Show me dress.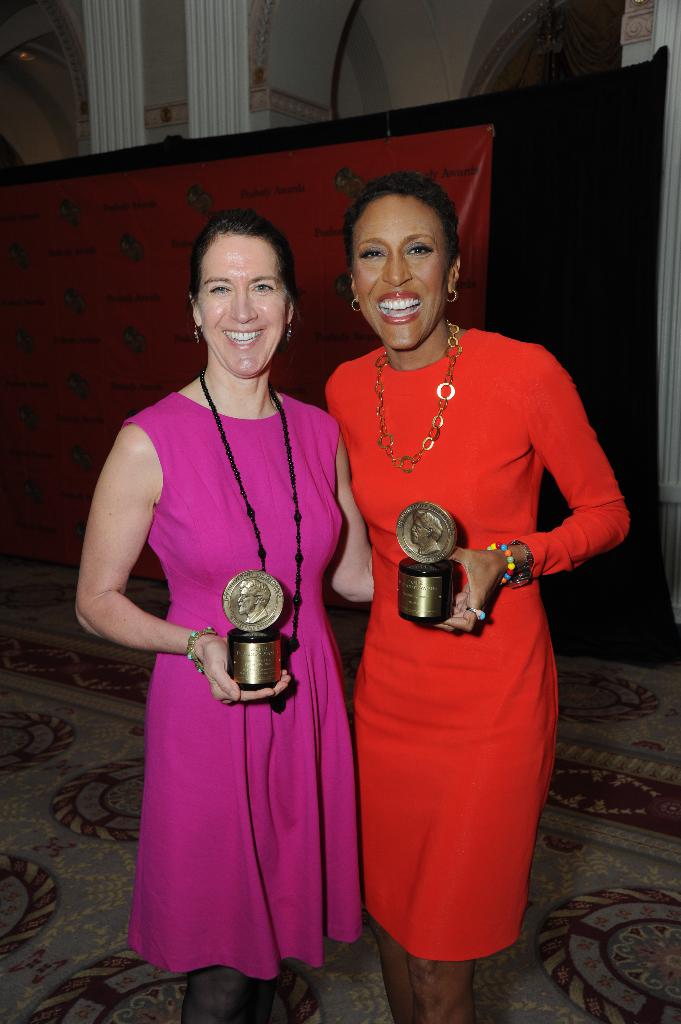
dress is here: select_region(323, 330, 627, 966).
